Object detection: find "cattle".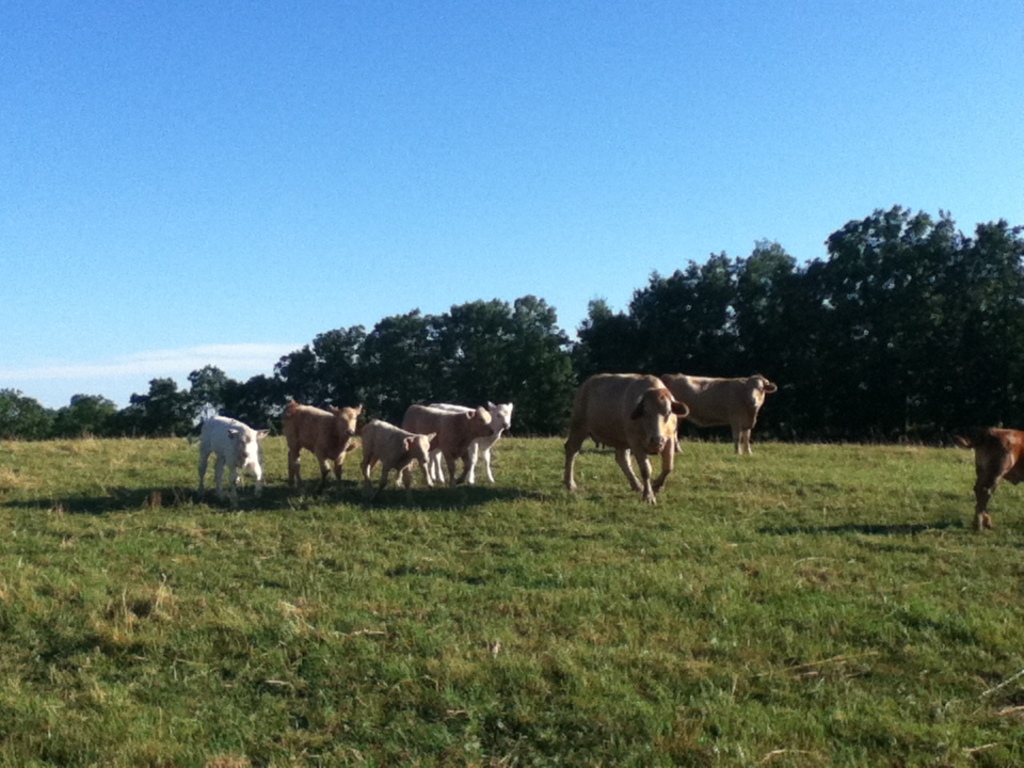
<box>667,366,777,467</box>.
